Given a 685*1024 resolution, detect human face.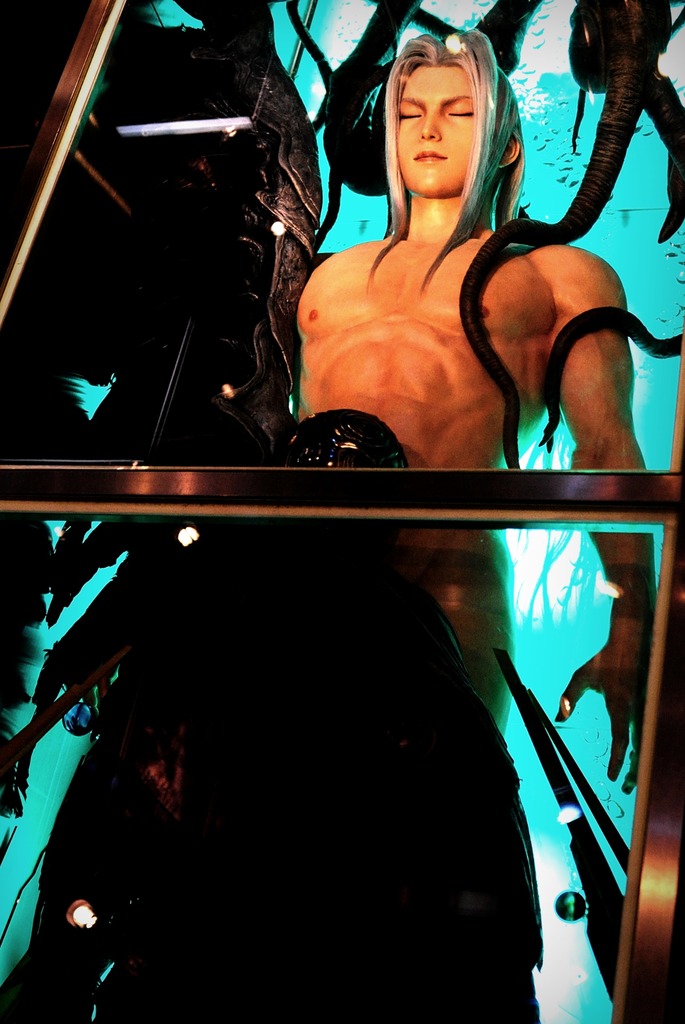
(left=399, top=68, right=478, bottom=194).
